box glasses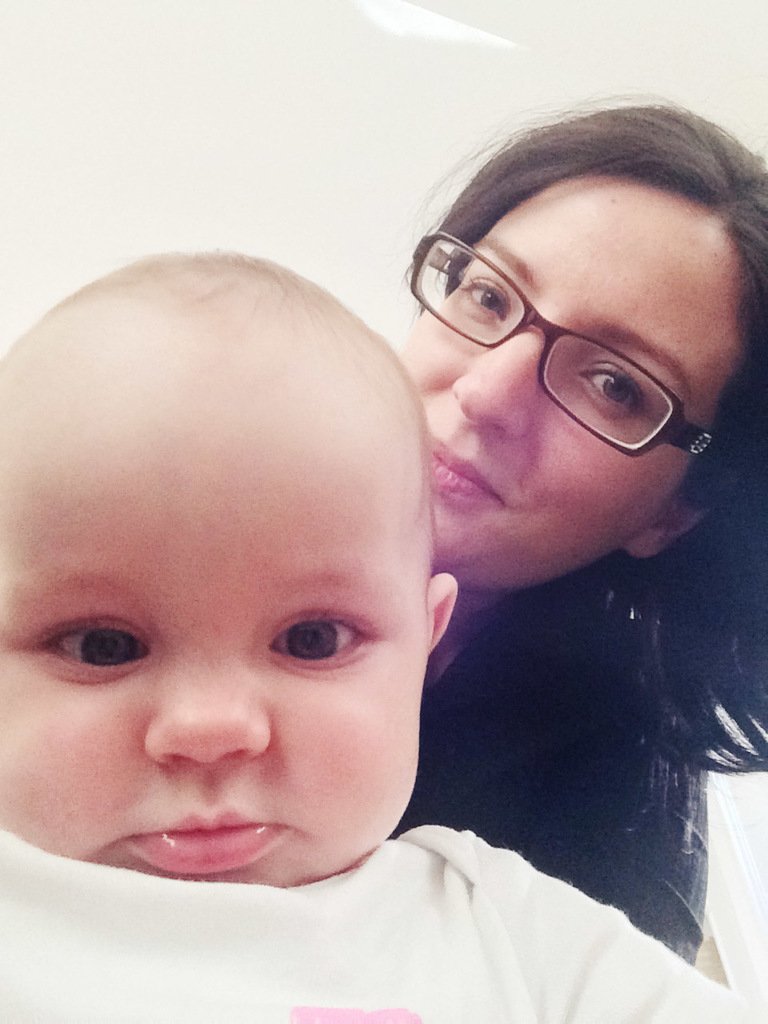
bbox=[388, 219, 730, 462]
